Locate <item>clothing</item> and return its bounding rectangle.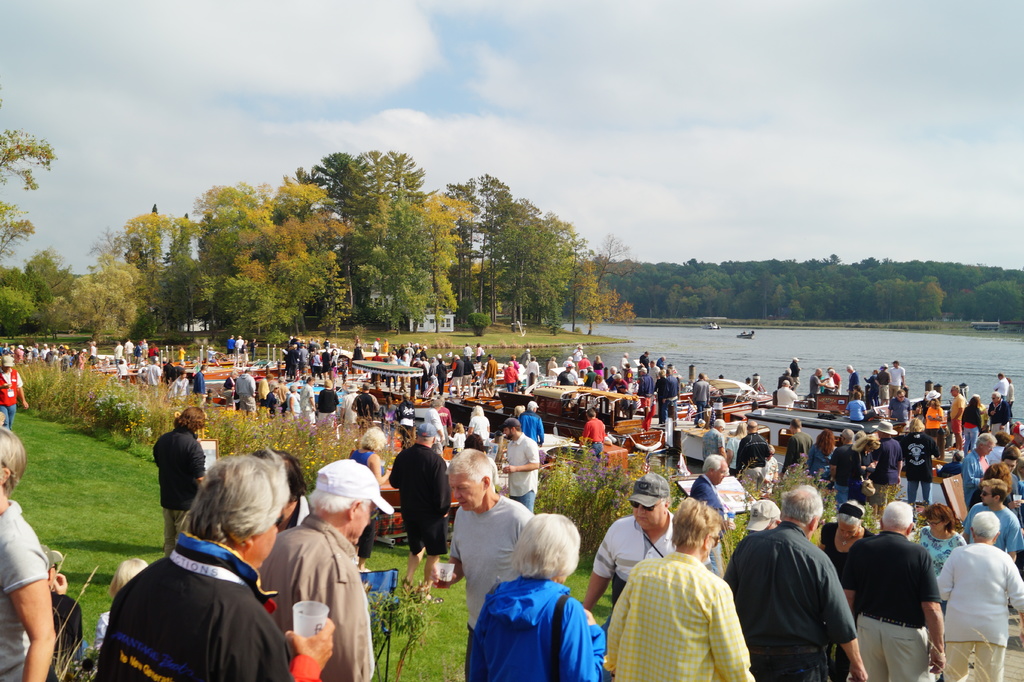
[x1=836, y1=481, x2=852, y2=510].
